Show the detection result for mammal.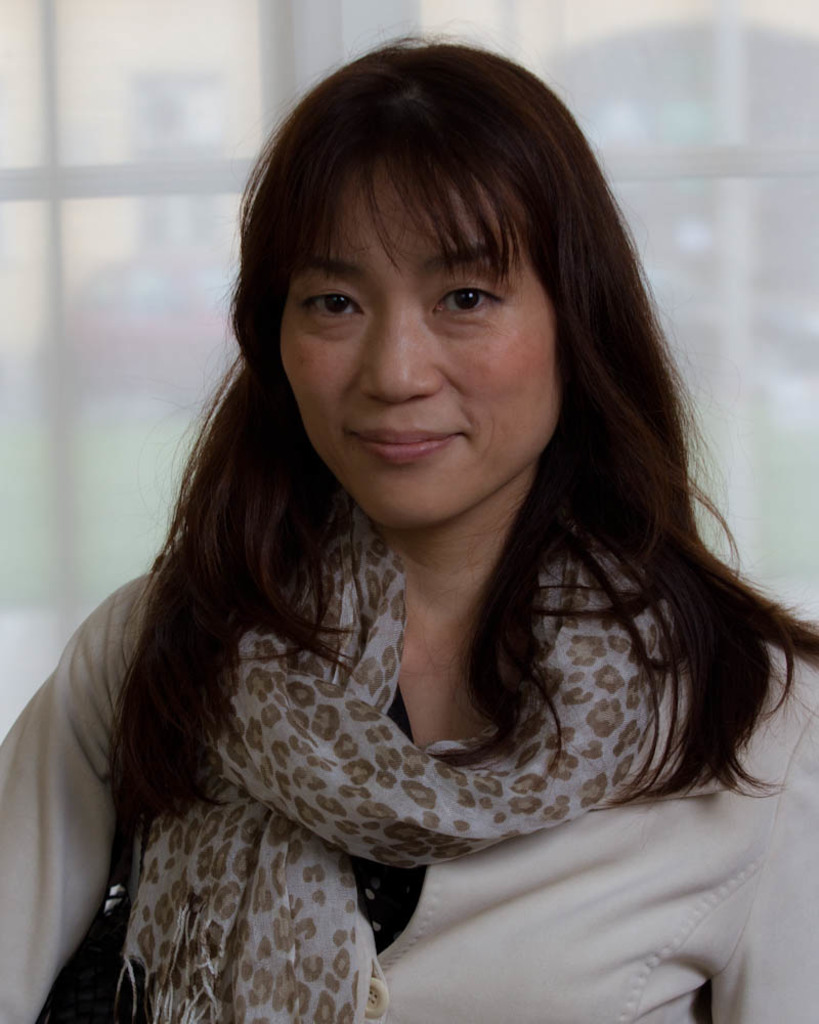
region(0, 57, 818, 962).
